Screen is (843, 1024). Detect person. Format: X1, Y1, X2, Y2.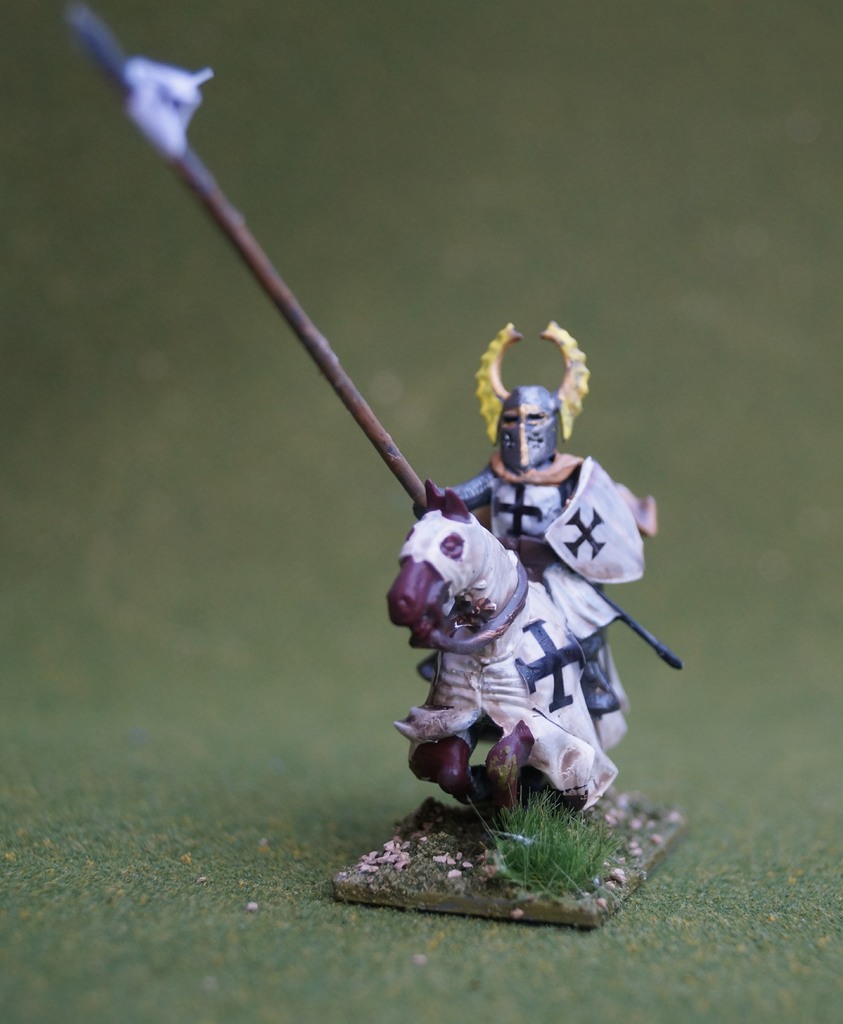
435, 378, 645, 716.
